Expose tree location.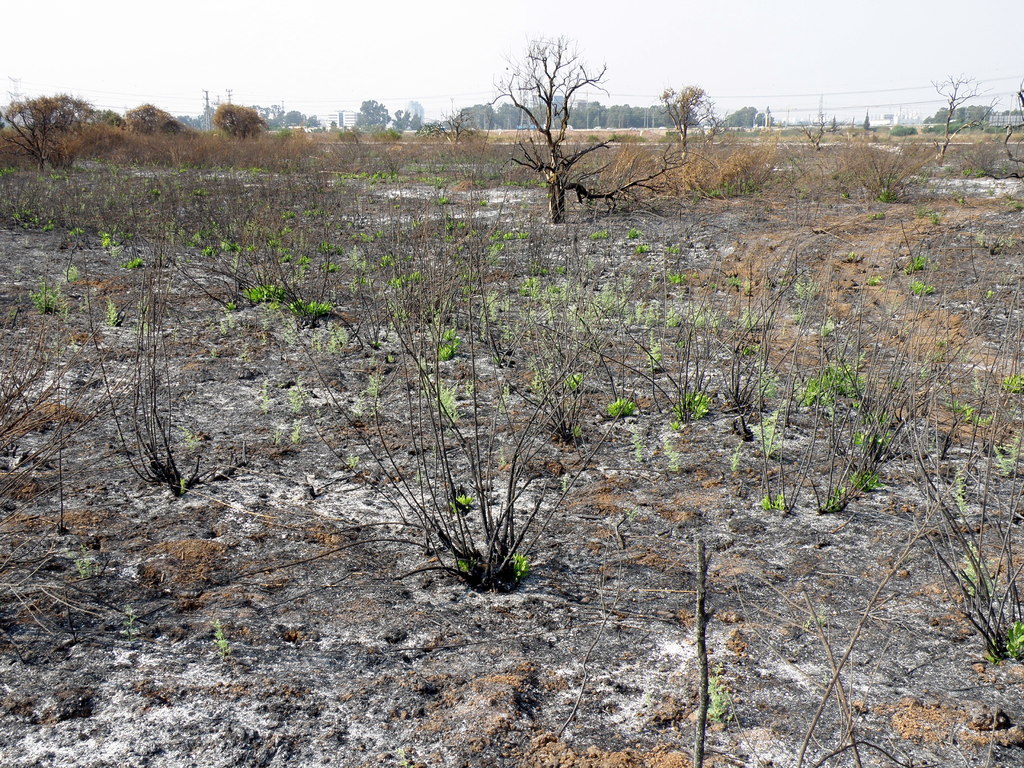
Exposed at select_region(922, 65, 1009, 179).
